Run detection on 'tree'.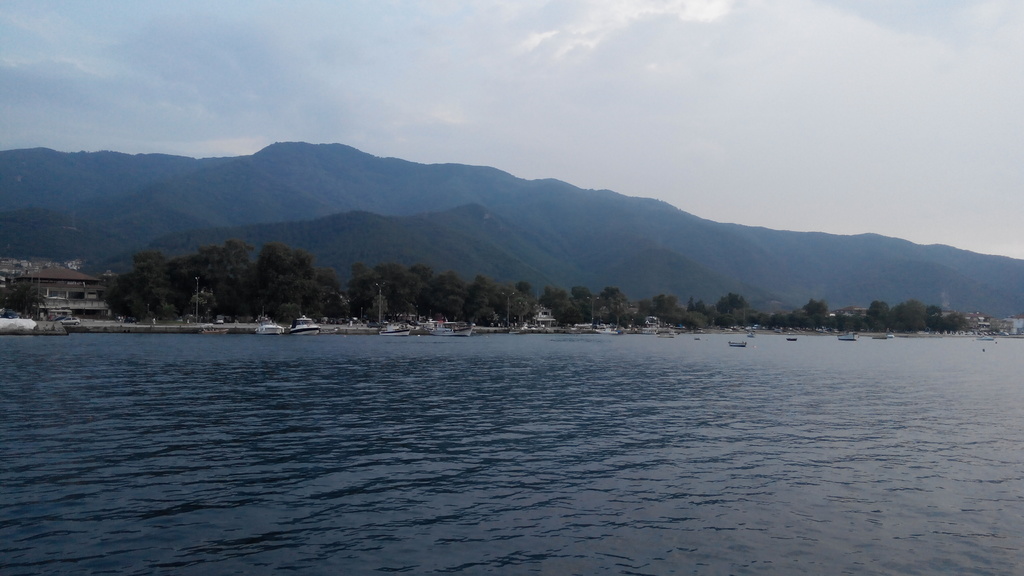
Result: left=593, top=284, right=635, bottom=330.
